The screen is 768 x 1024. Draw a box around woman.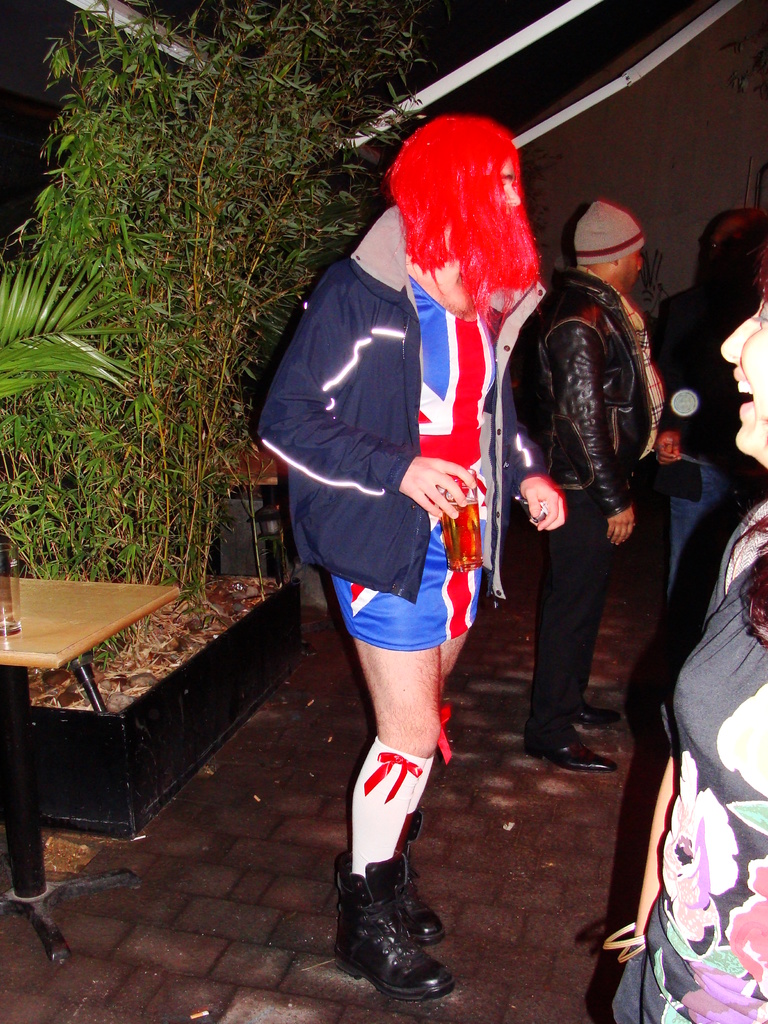
l=604, t=248, r=767, b=1023.
